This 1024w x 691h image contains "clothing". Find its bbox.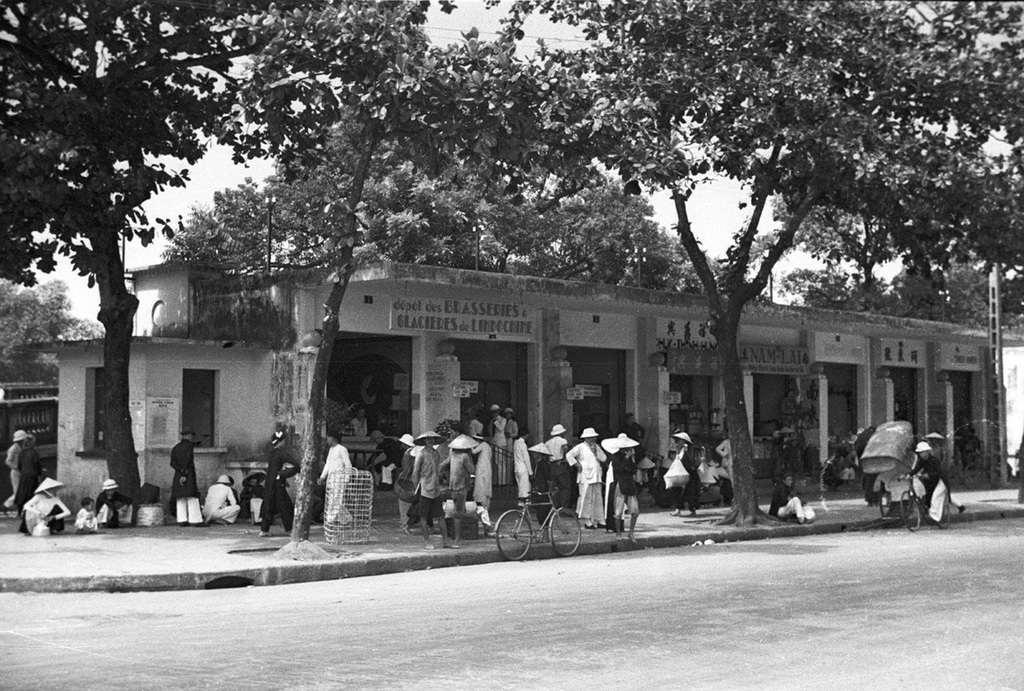
<bbox>251, 498, 265, 529</bbox>.
